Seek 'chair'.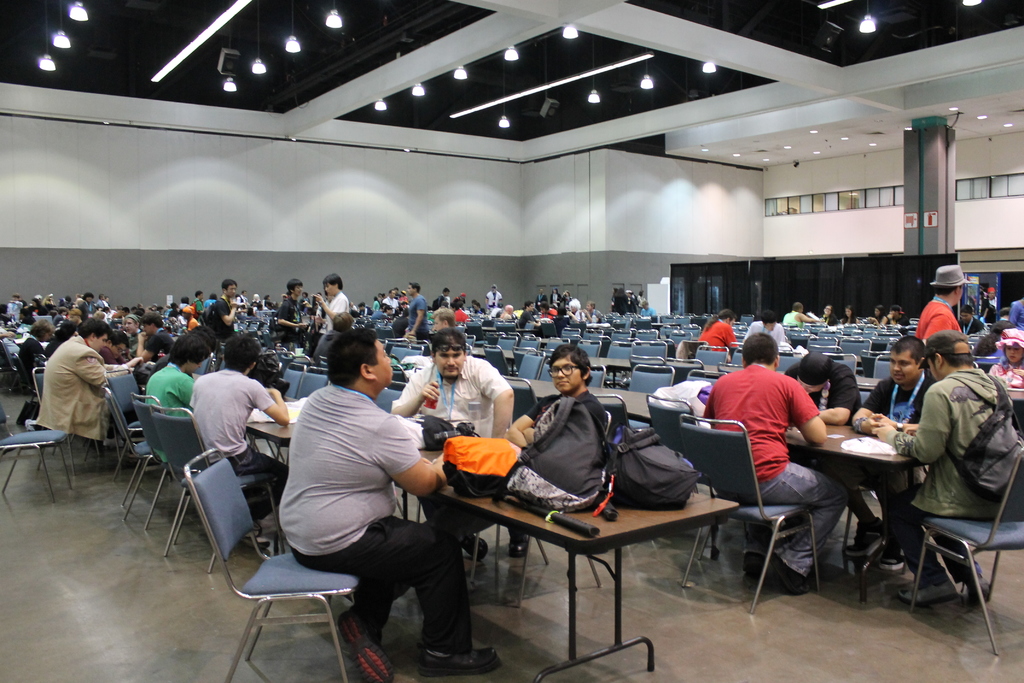
[590, 388, 632, 429].
